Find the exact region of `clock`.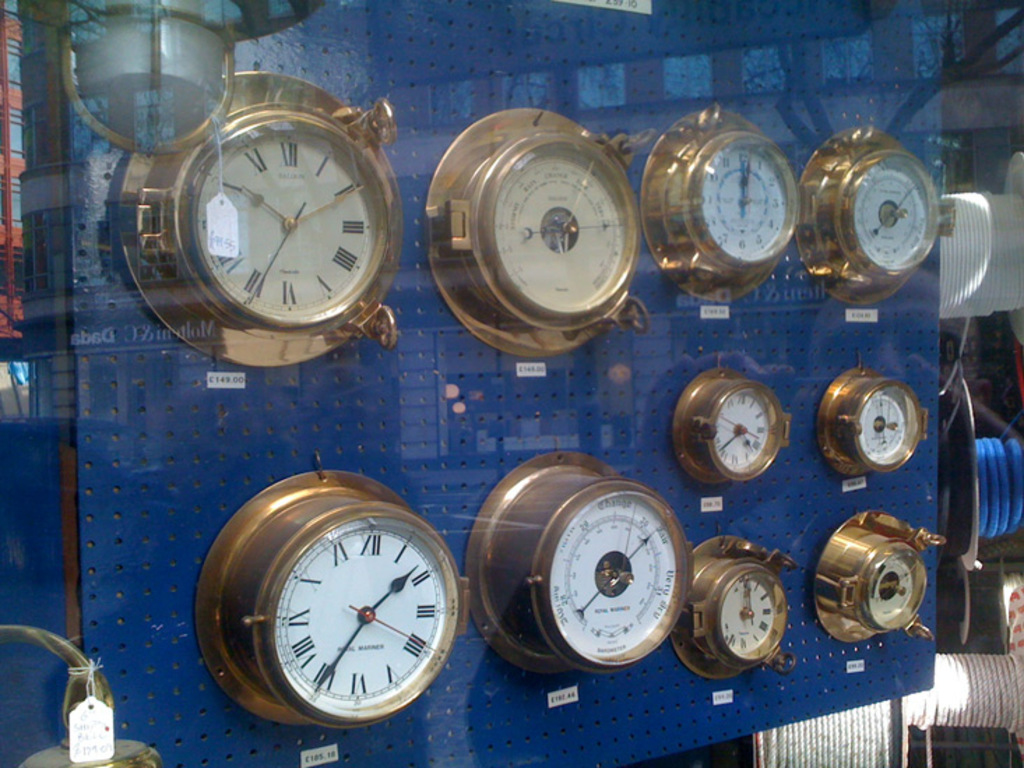
Exact region: {"left": 137, "top": 103, "right": 386, "bottom": 325}.
